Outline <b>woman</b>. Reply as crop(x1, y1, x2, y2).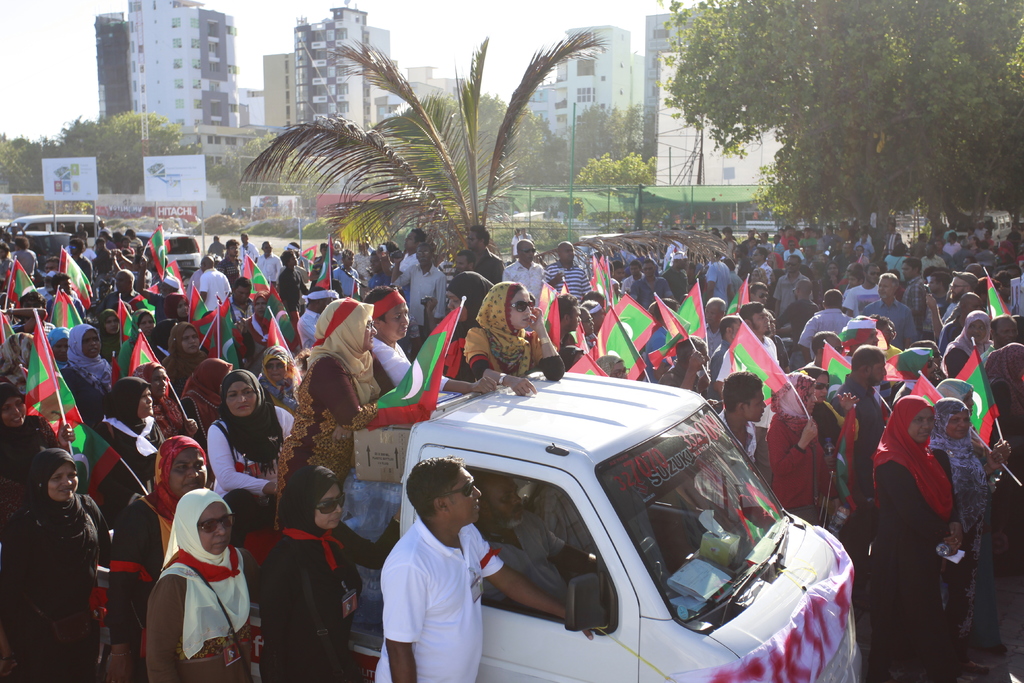
crop(765, 373, 834, 529).
